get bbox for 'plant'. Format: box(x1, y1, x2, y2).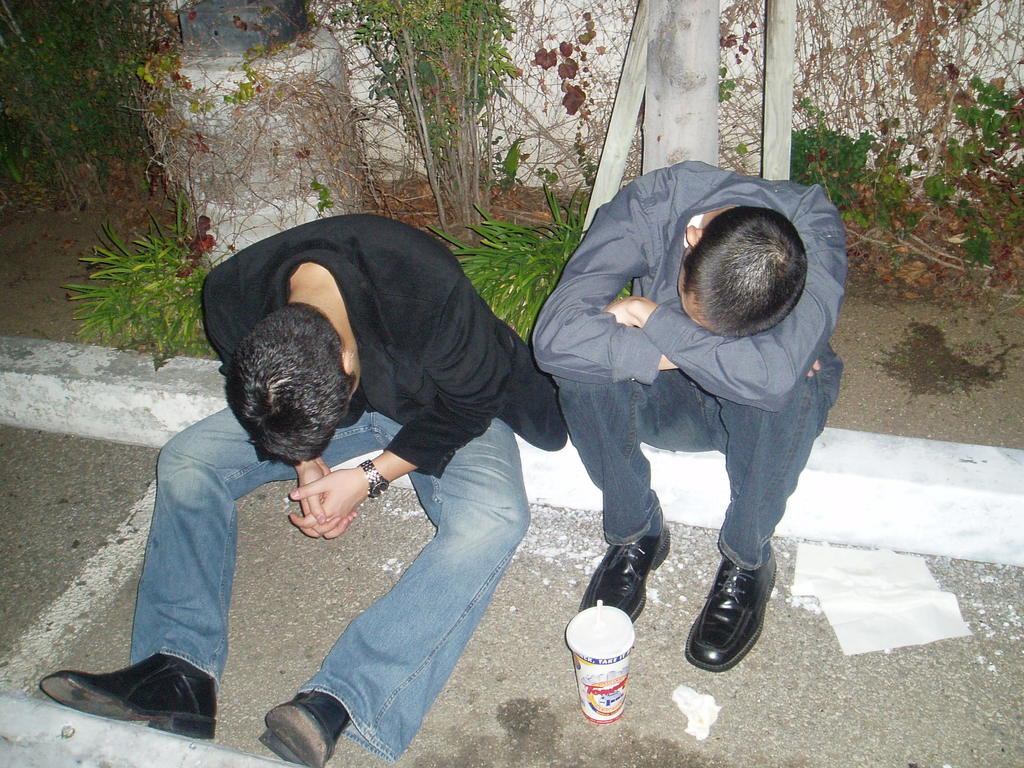
box(126, 3, 532, 245).
